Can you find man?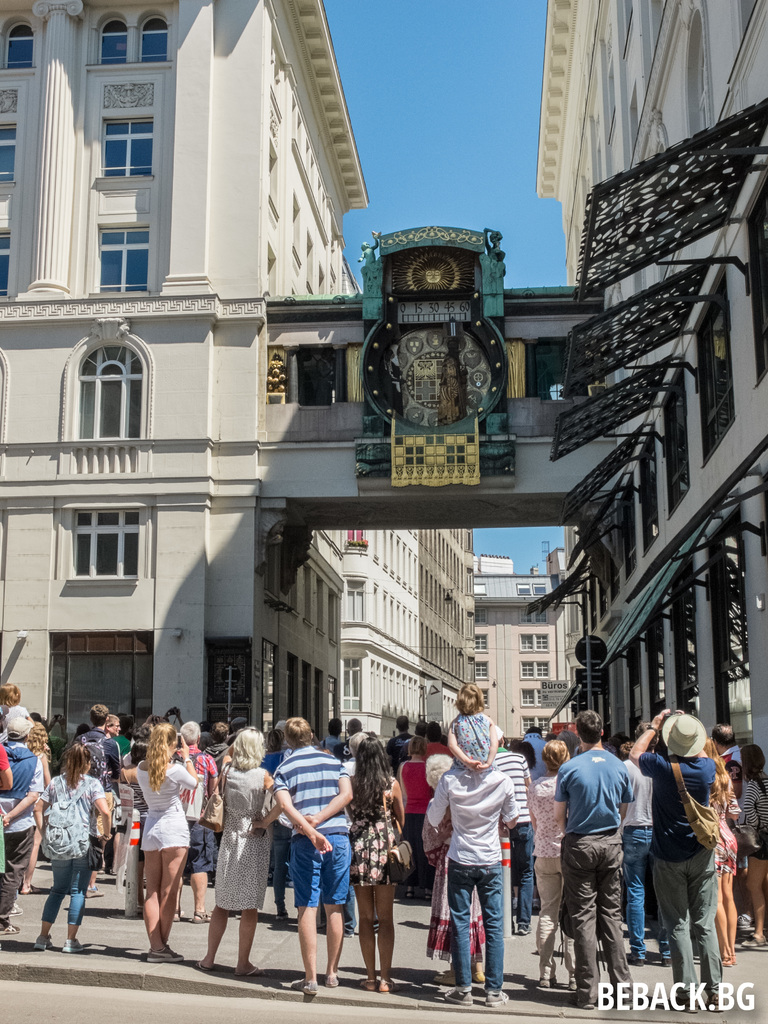
Yes, bounding box: <box>560,705,657,993</box>.
